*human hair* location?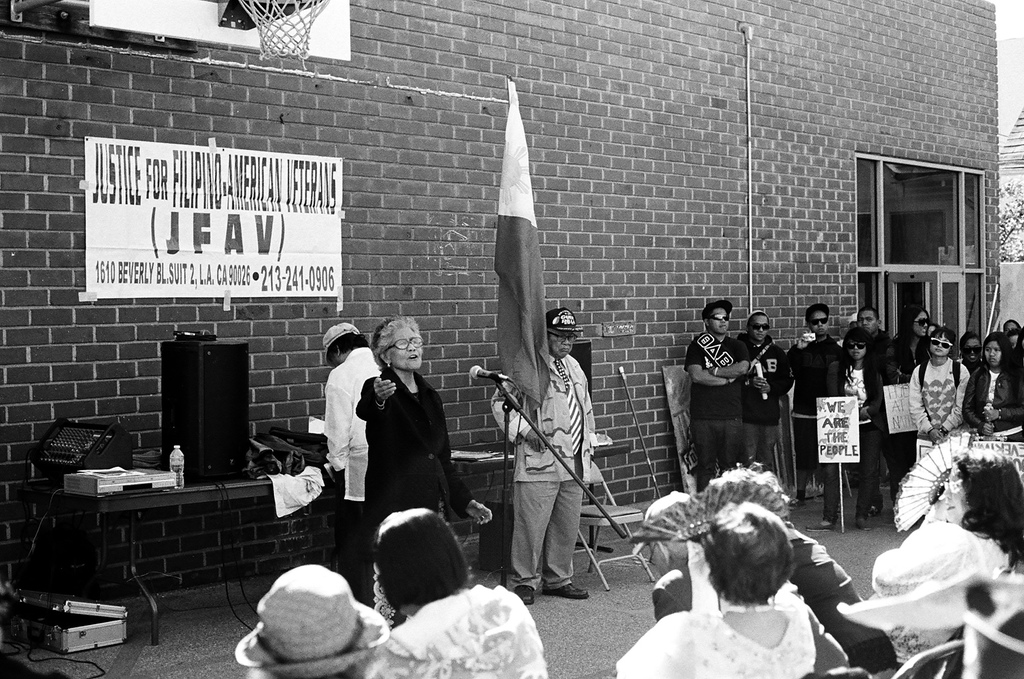
375,318,418,363
